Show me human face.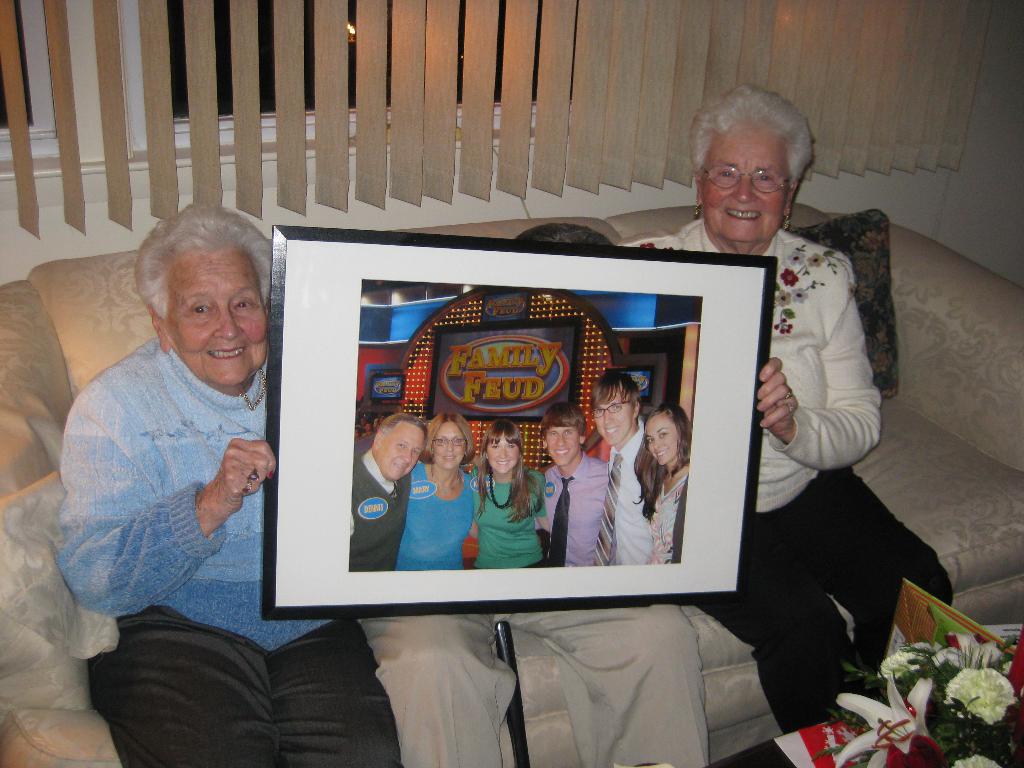
human face is here: select_region(646, 412, 679, 462).
